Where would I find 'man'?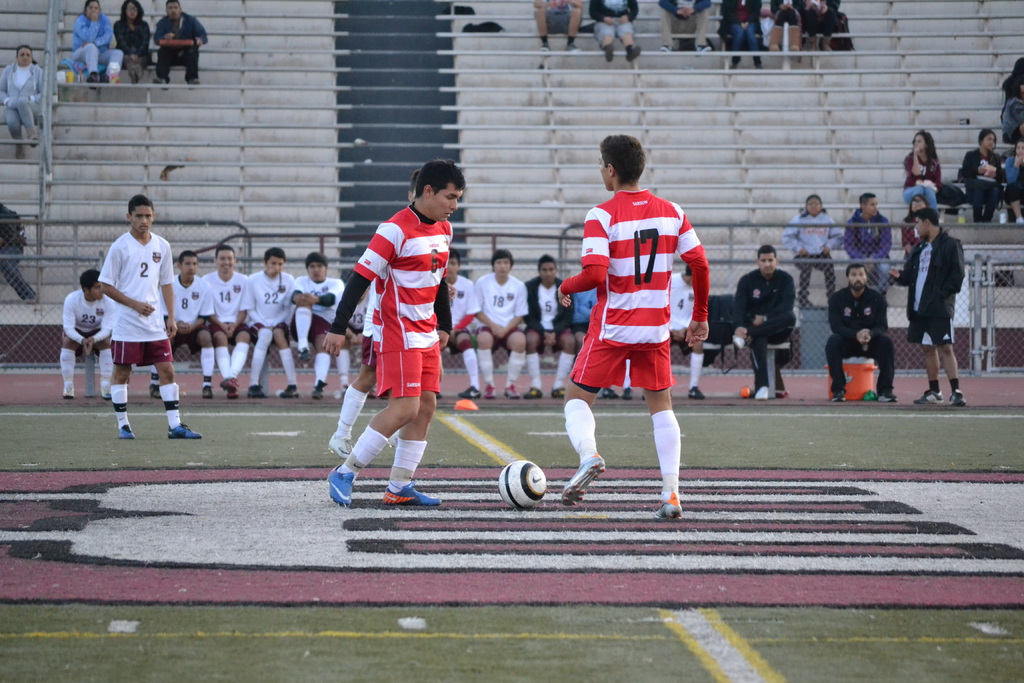
At x1=822 y1=255 x2=894 y2=415.
